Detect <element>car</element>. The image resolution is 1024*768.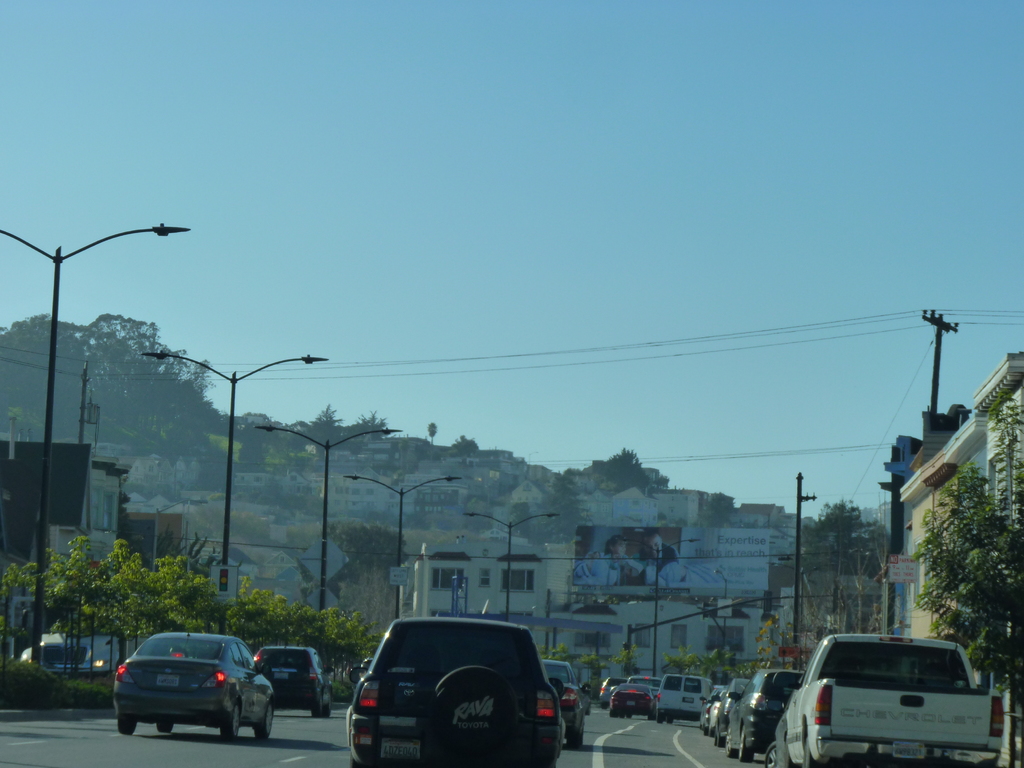
left=712, top=676, right=746, bottom=745.
